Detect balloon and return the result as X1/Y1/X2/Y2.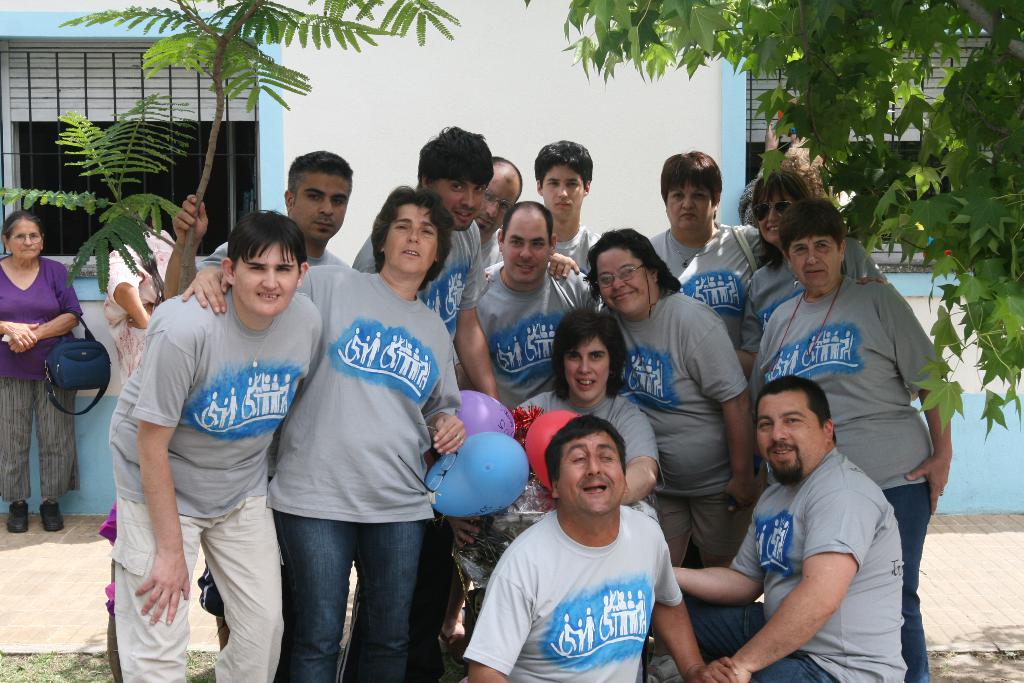
422/432/529/522.
